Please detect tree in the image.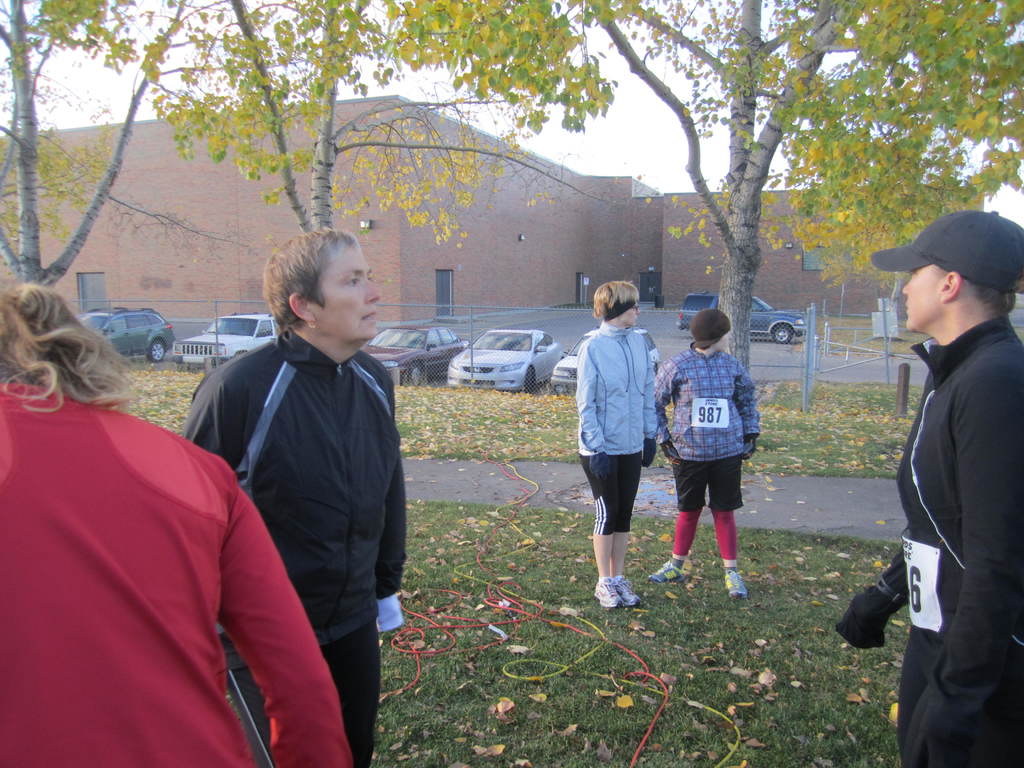
box(0, 0, 267, 291).
